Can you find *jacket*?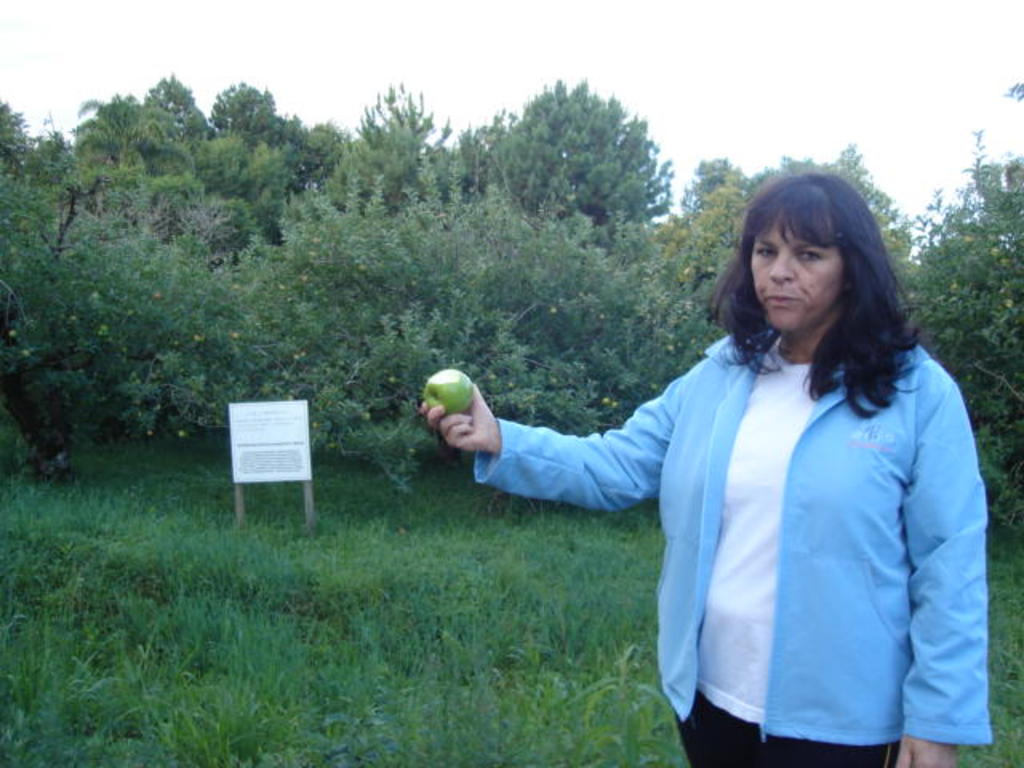
Yes, bounding box: <box>437,278,1023,722</box>.
